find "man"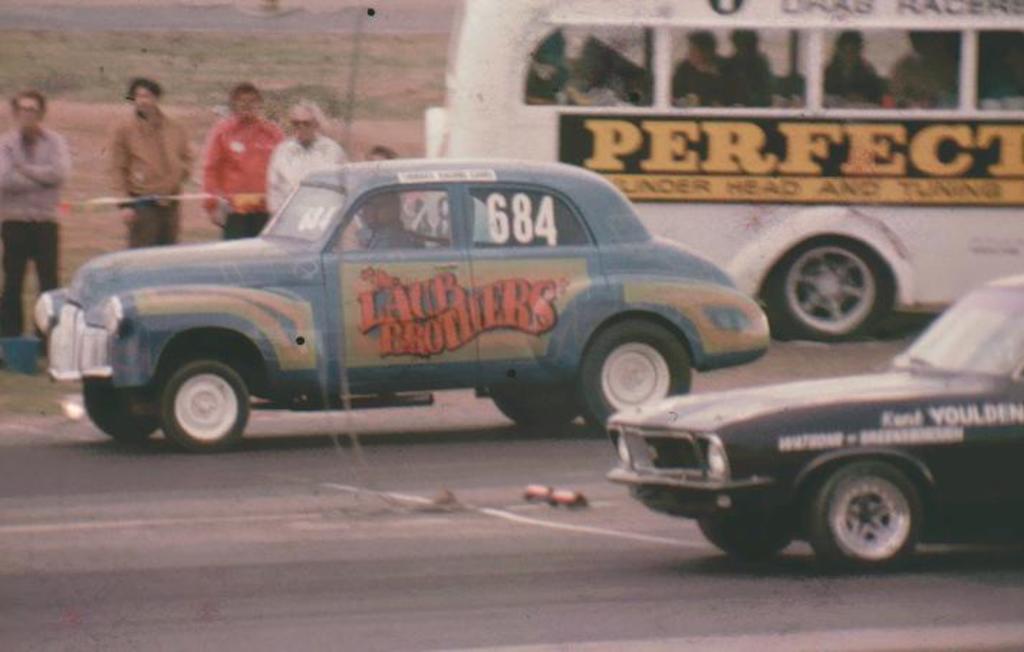
(left=358, top=142, right=398, bottom=247)
